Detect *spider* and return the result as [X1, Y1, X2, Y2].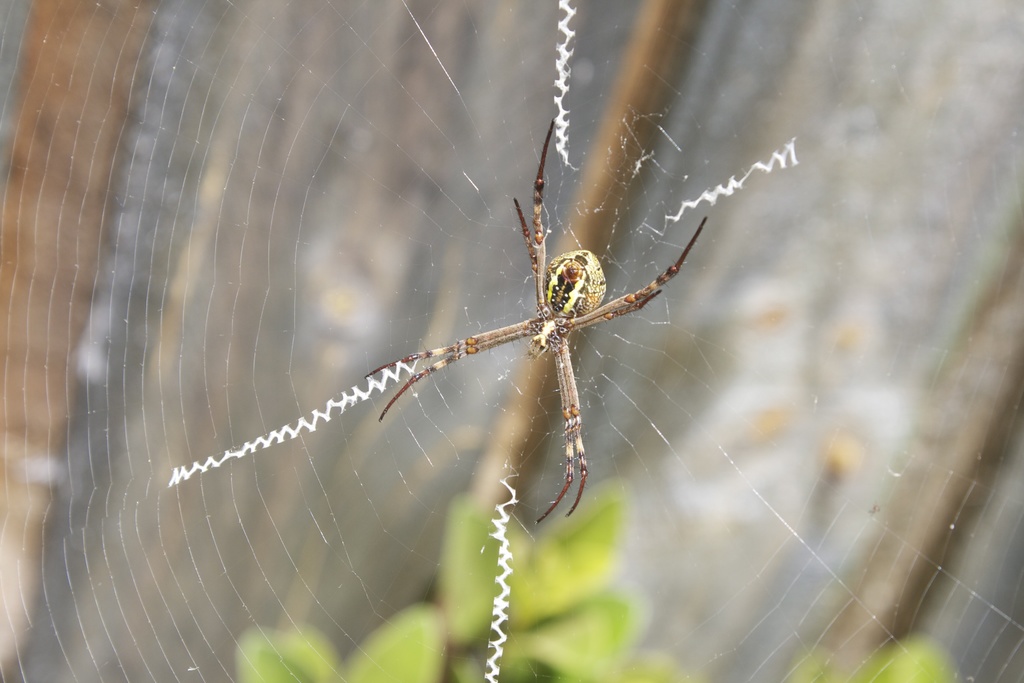
[364, 112, 708, 527].
